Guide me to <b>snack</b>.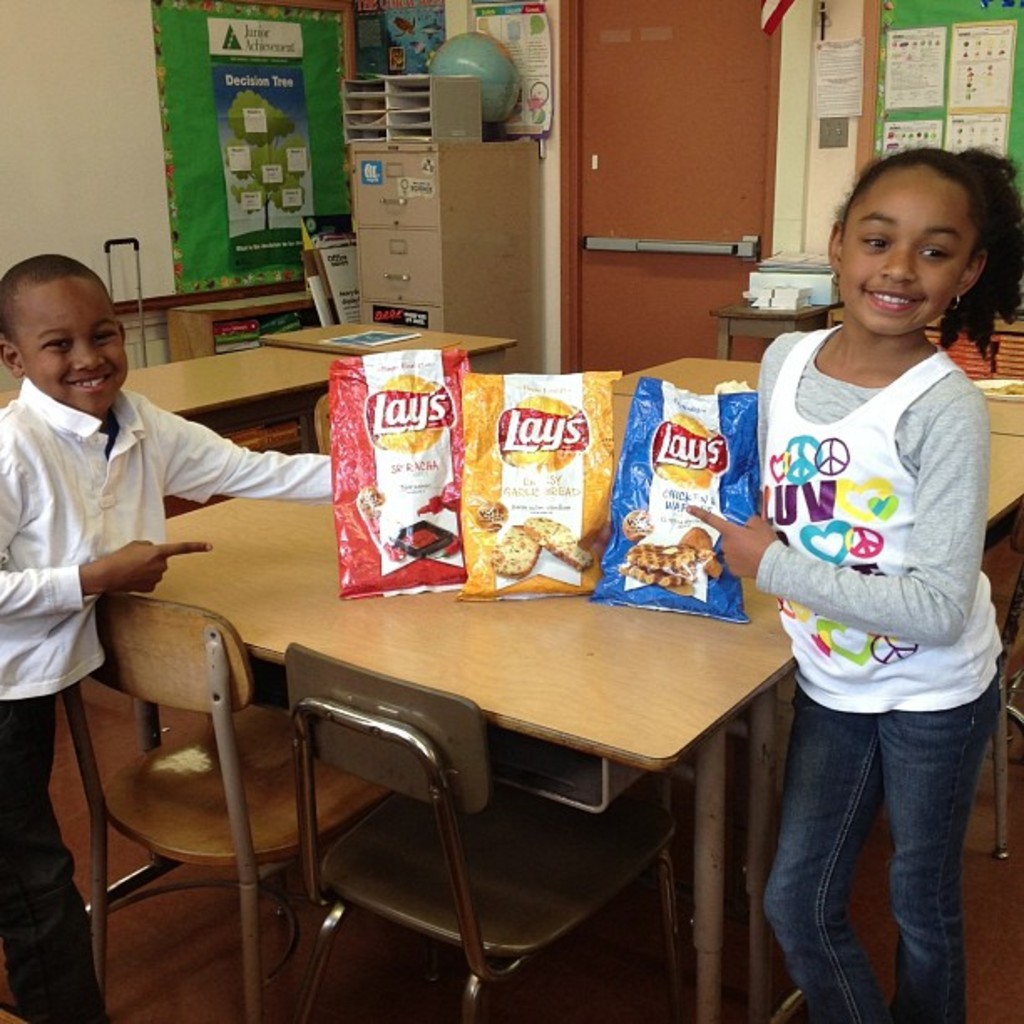
Guidance: [left=462, top=358, right=627, bottom=596].
